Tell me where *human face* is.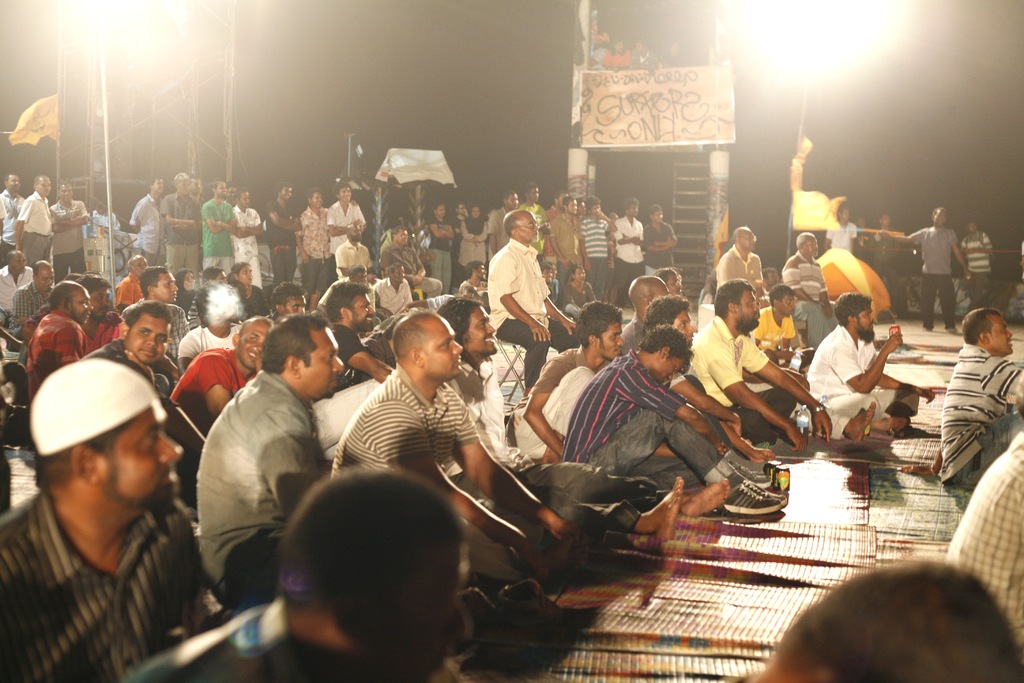
*human face* is at Rect(437, 204, 446, 217).
